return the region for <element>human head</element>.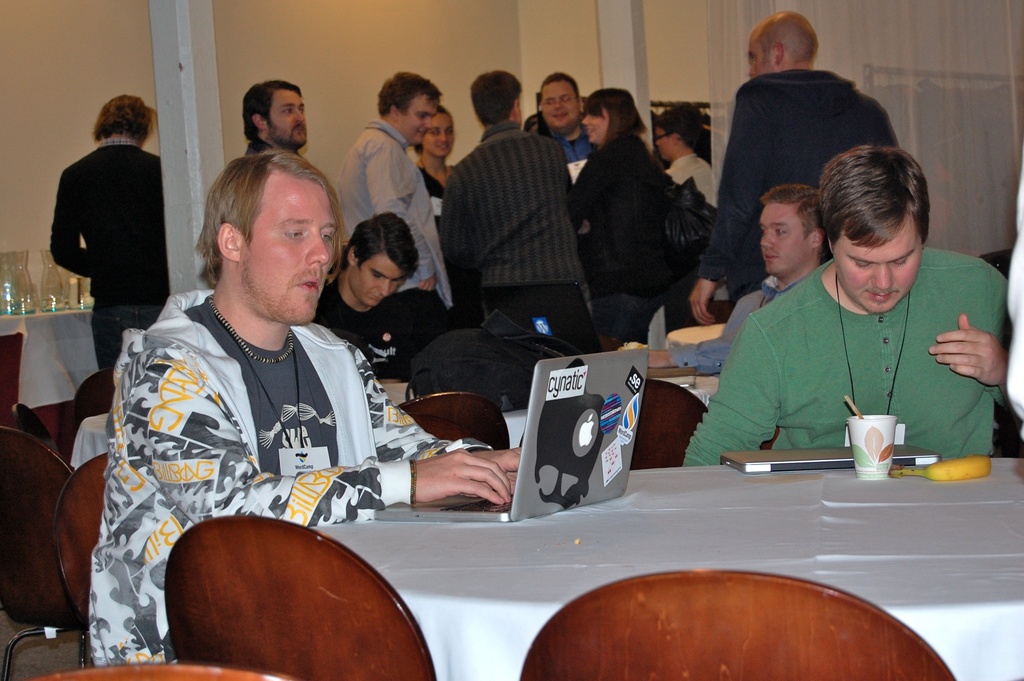
757,184,830,279.
